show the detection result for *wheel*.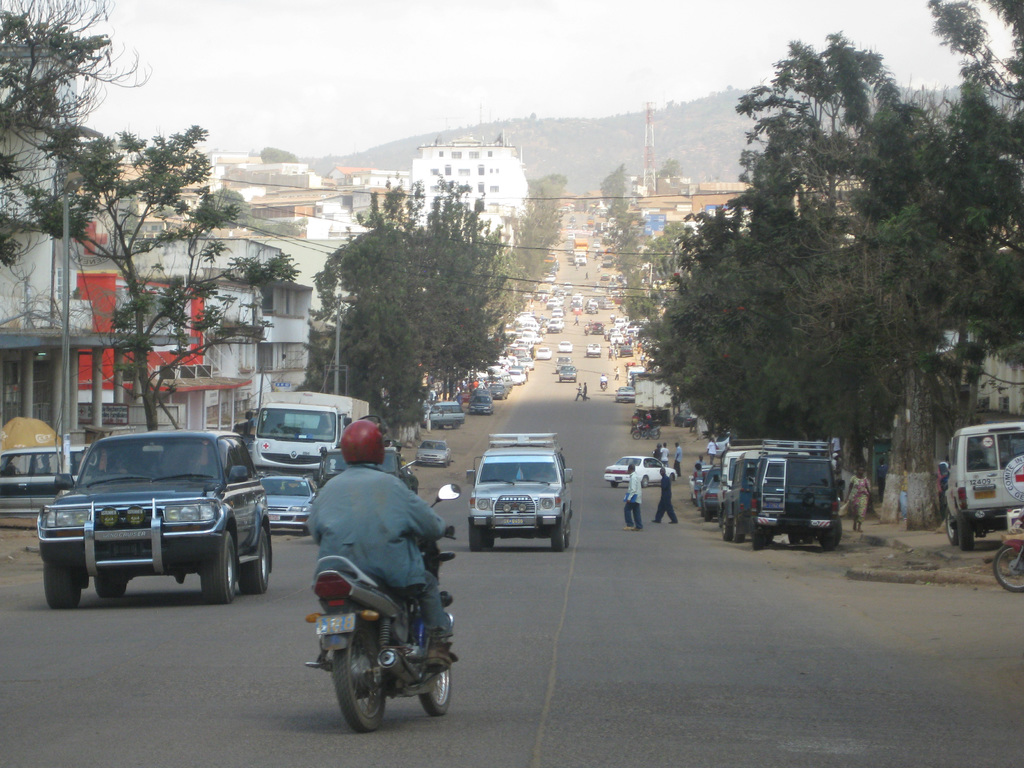
<box>701,505,713,521</box>.
